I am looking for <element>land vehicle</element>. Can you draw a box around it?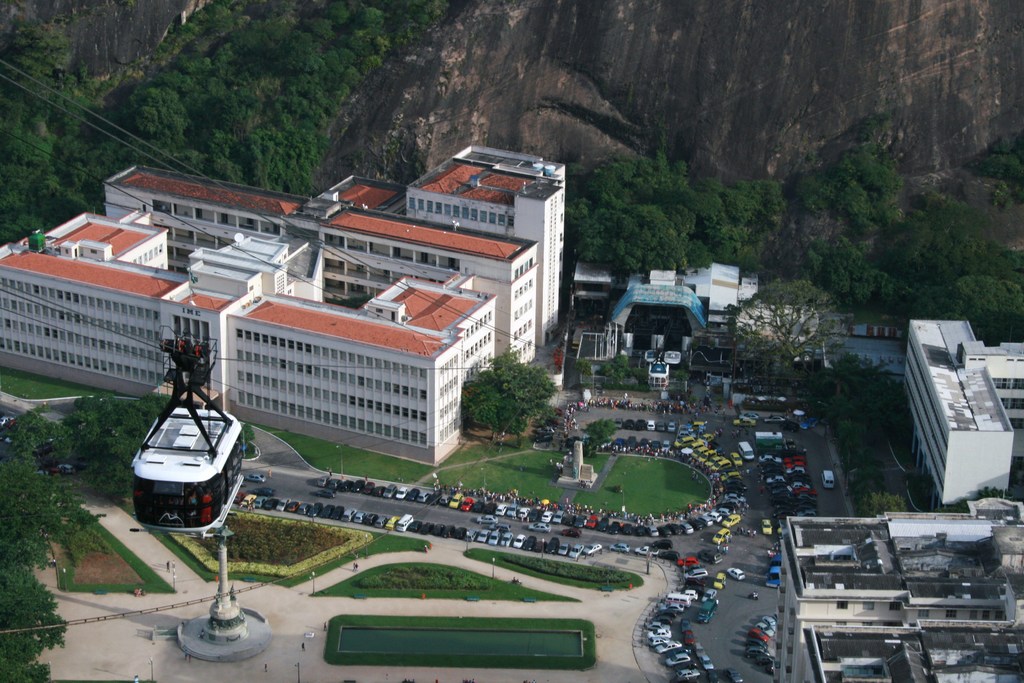
Sure, the bounding box is detection(451, 524, 468, 541).
